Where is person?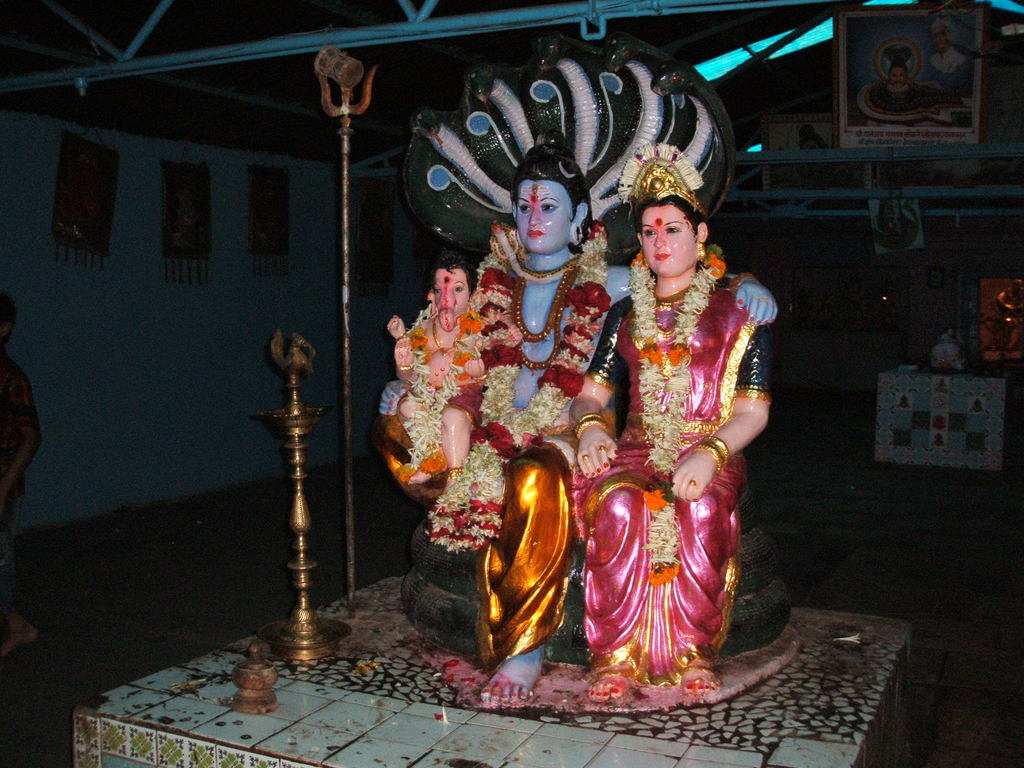
(390, 266, 520, 497).
